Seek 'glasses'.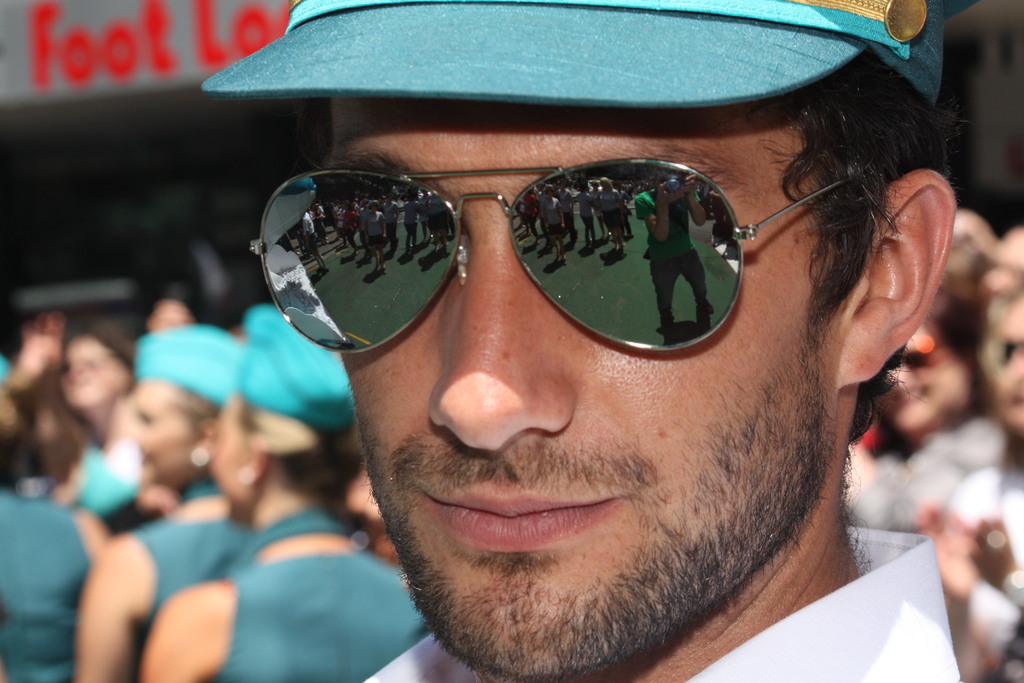
{"left": 895, "top": 331, "right": 948, "bottom": 374}.
